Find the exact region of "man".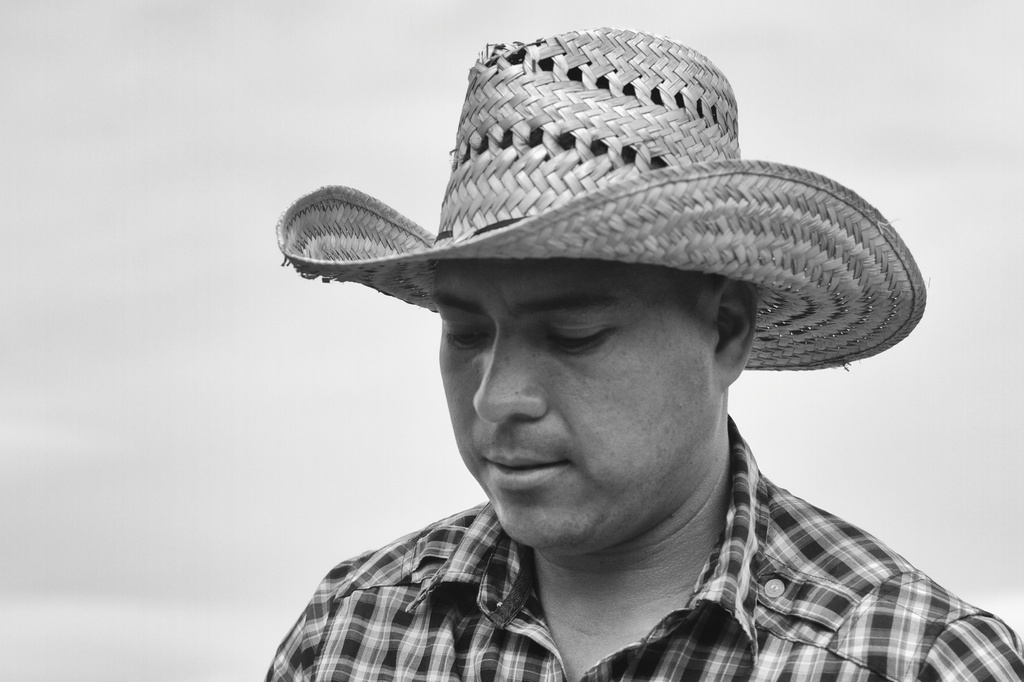
Exact region: [224, 31, 1007, 681].
